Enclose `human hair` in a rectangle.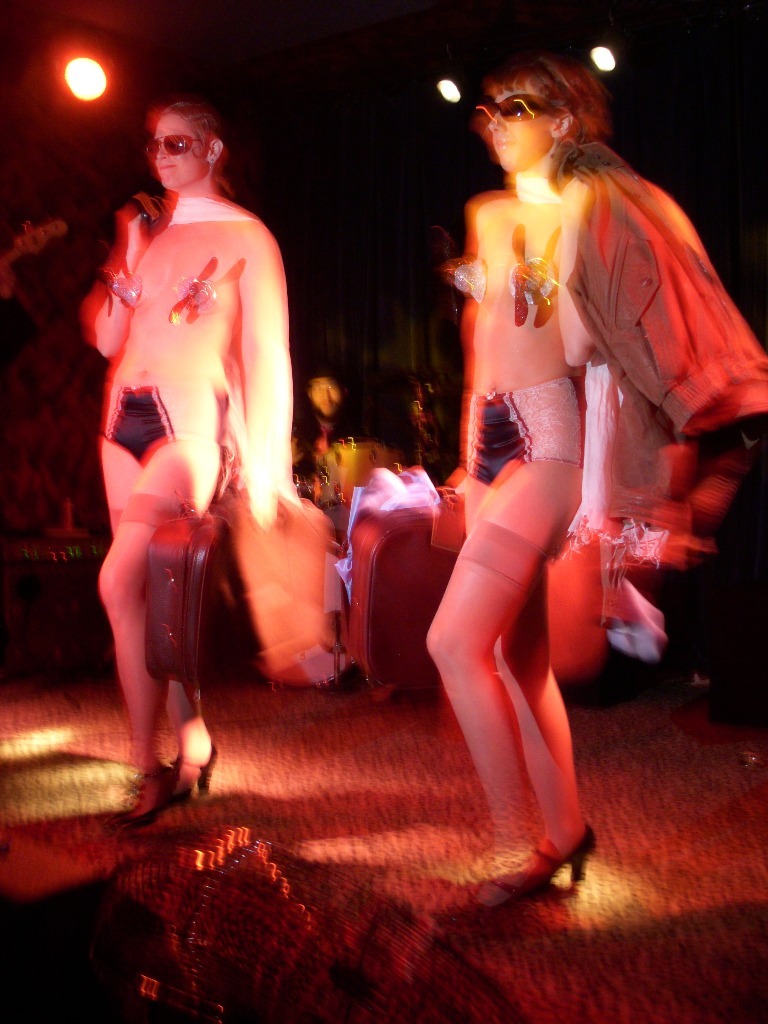
[464,42,621,182].
